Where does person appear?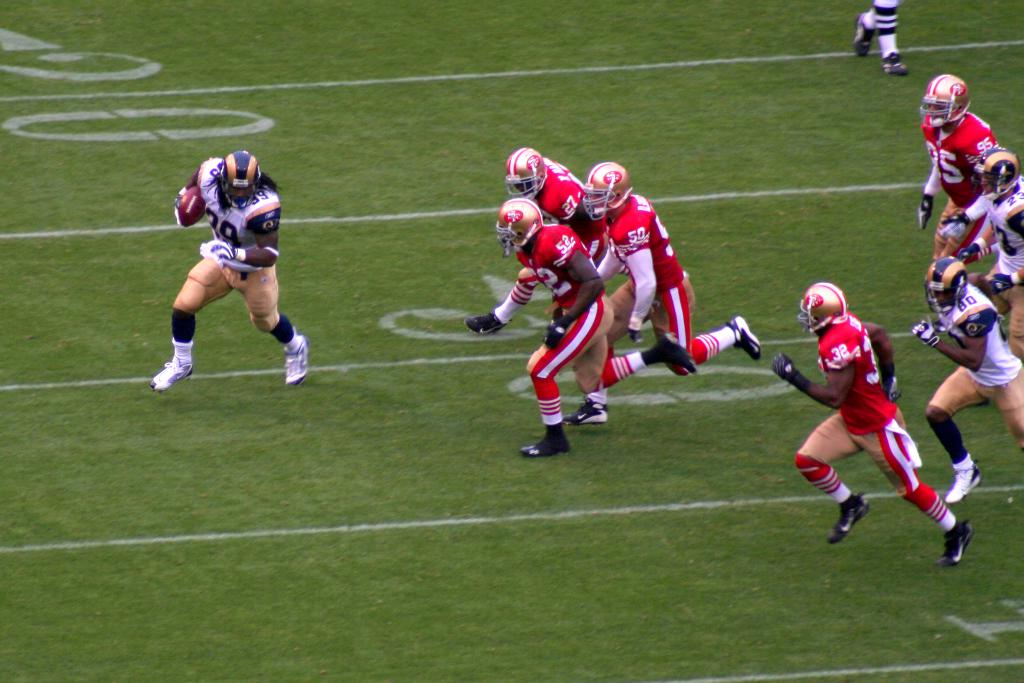
Appears at left=853, top=0, right=908, bottom=77.
